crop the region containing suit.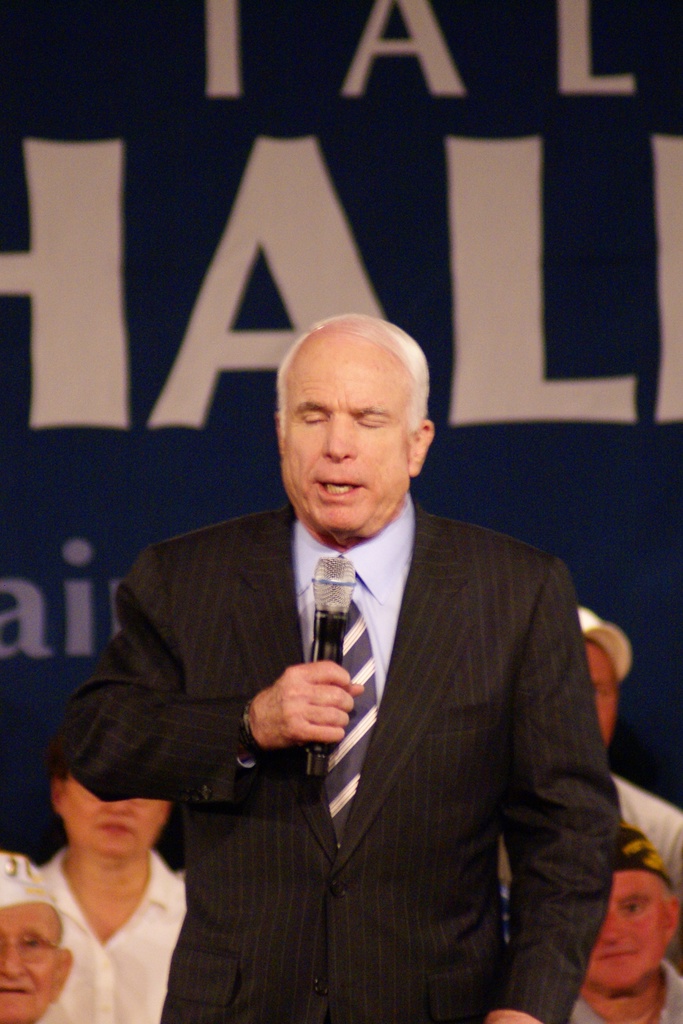
Crop region: bbox(53, 498, 620, 1023).
